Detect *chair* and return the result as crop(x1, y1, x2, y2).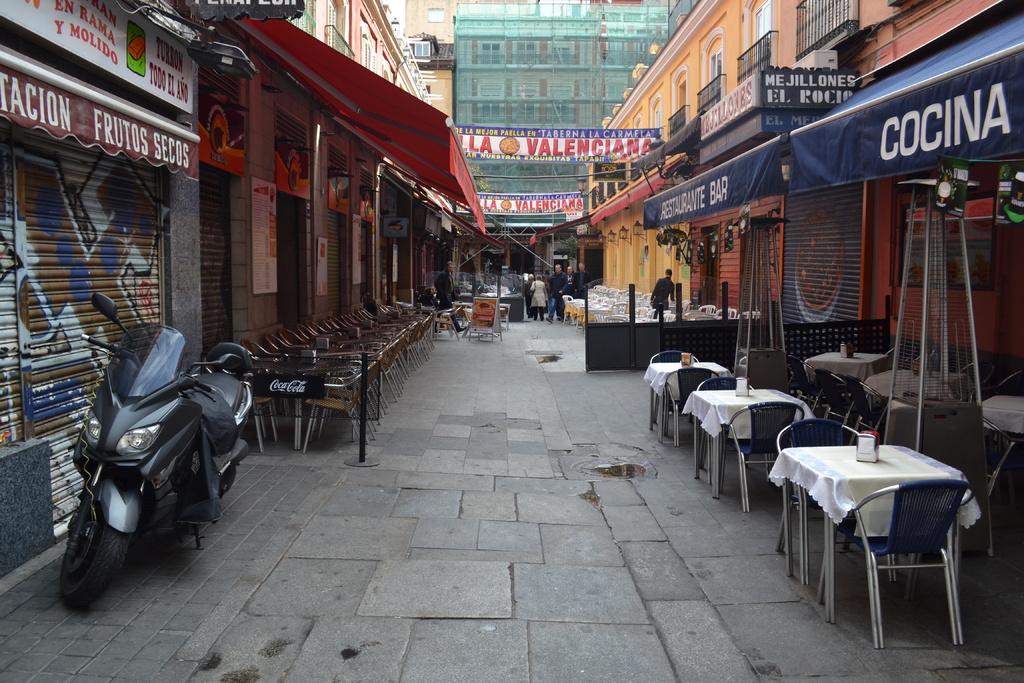
crop(883, 346, 902, 367).
